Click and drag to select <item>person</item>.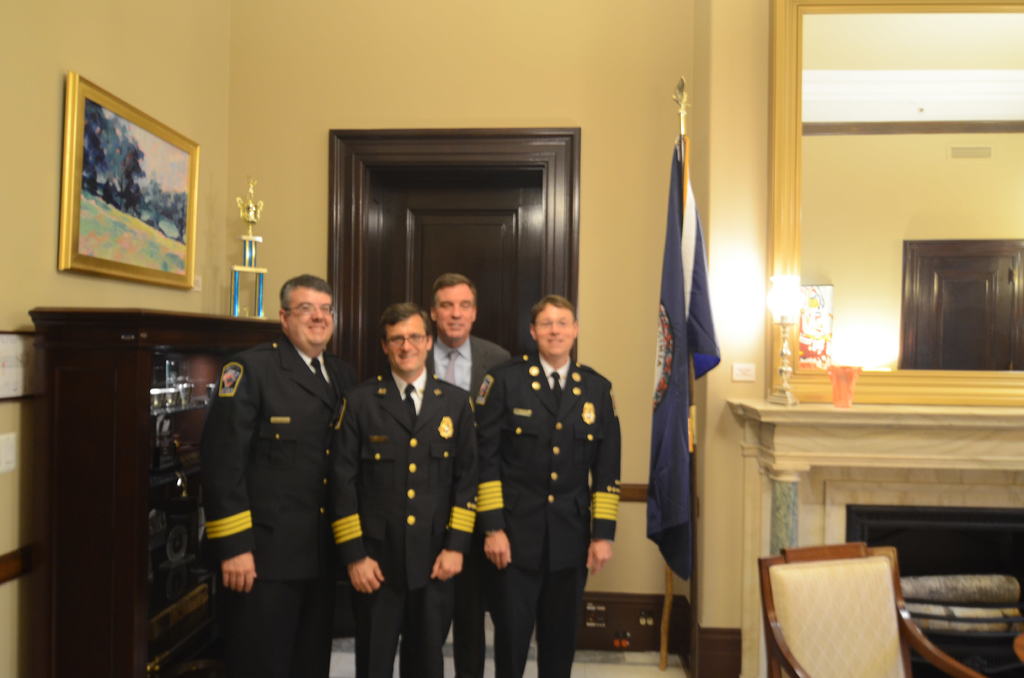
Selection: (193, 264, 367, 668).
